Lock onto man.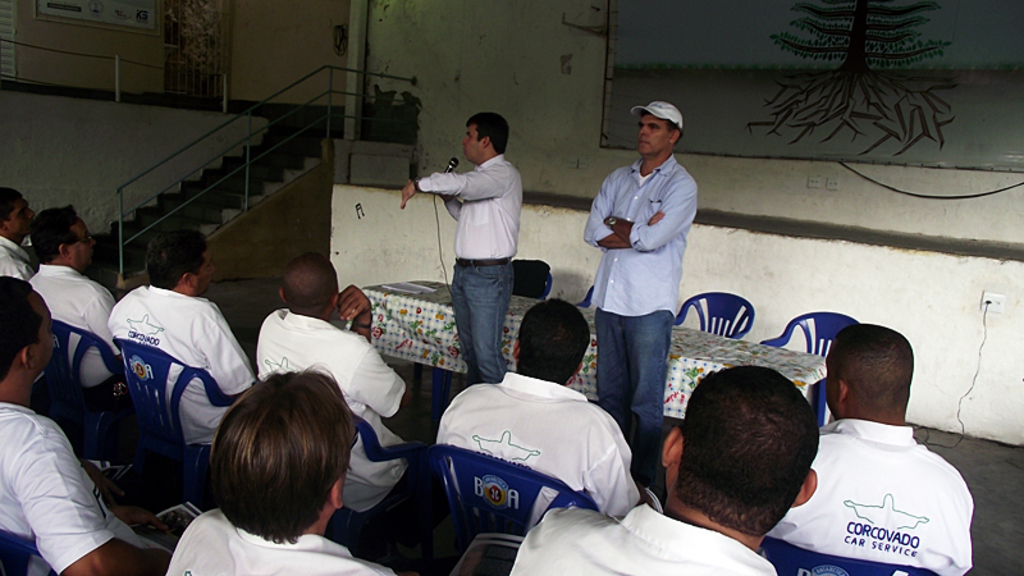
Locked: bbox(433, 294, 648, 544).
